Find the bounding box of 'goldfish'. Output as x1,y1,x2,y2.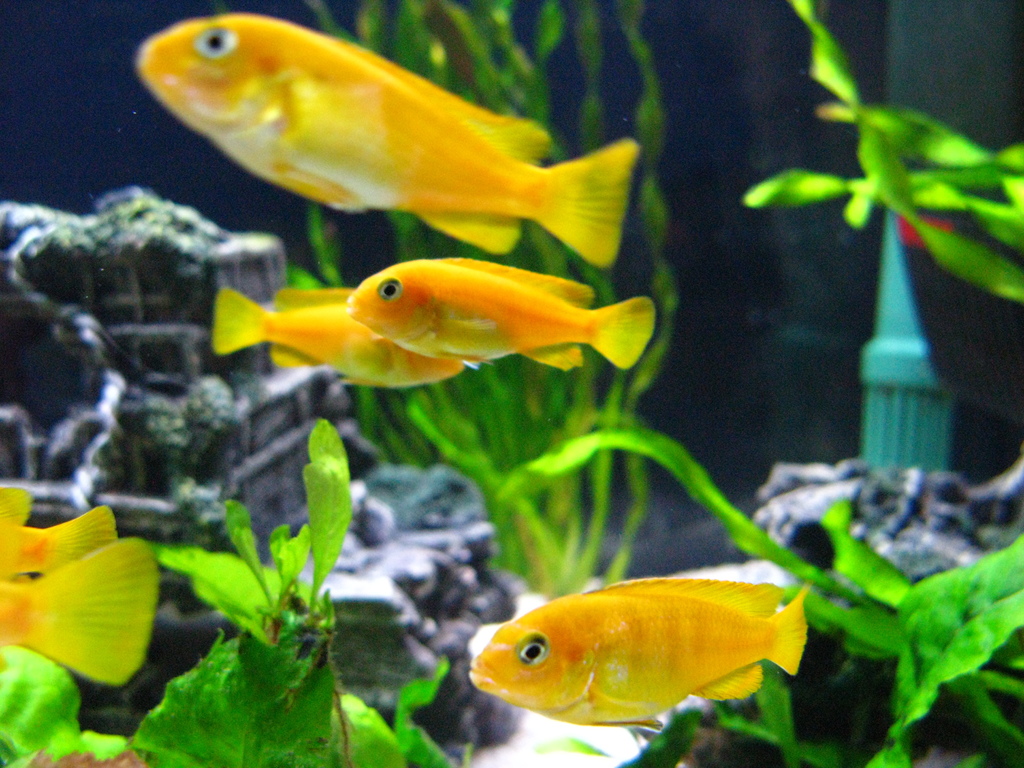
0,481,117,589.
